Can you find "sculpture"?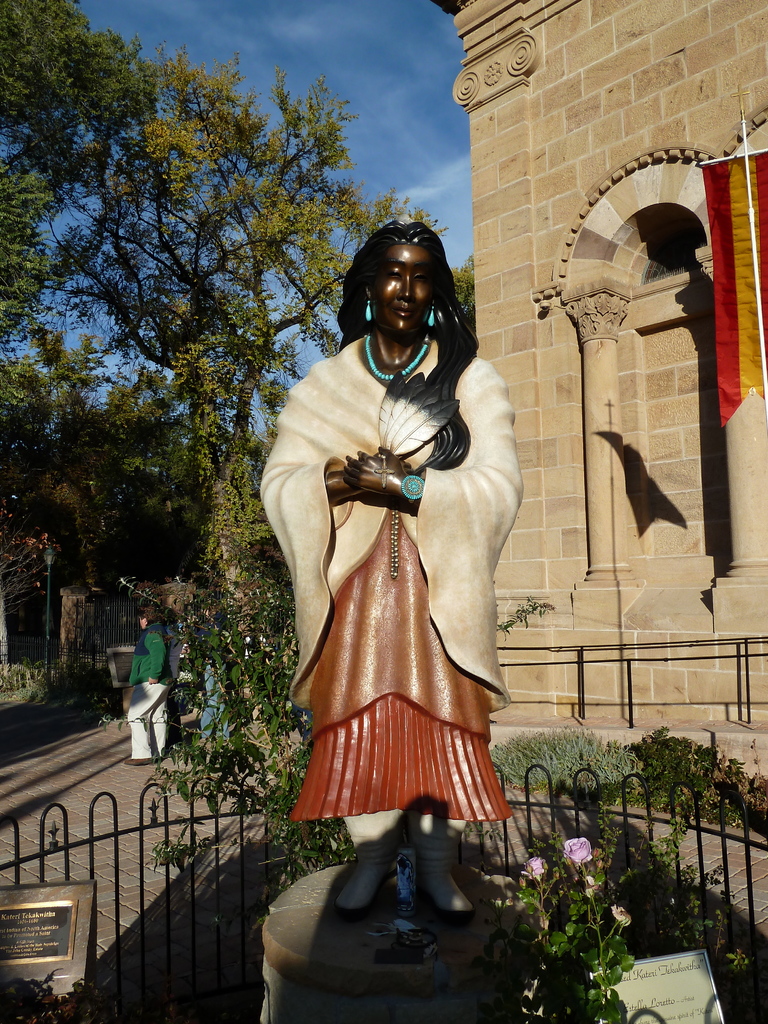
Yes, bounding box: x1=276 y1=184 x2=539 y2=961.
